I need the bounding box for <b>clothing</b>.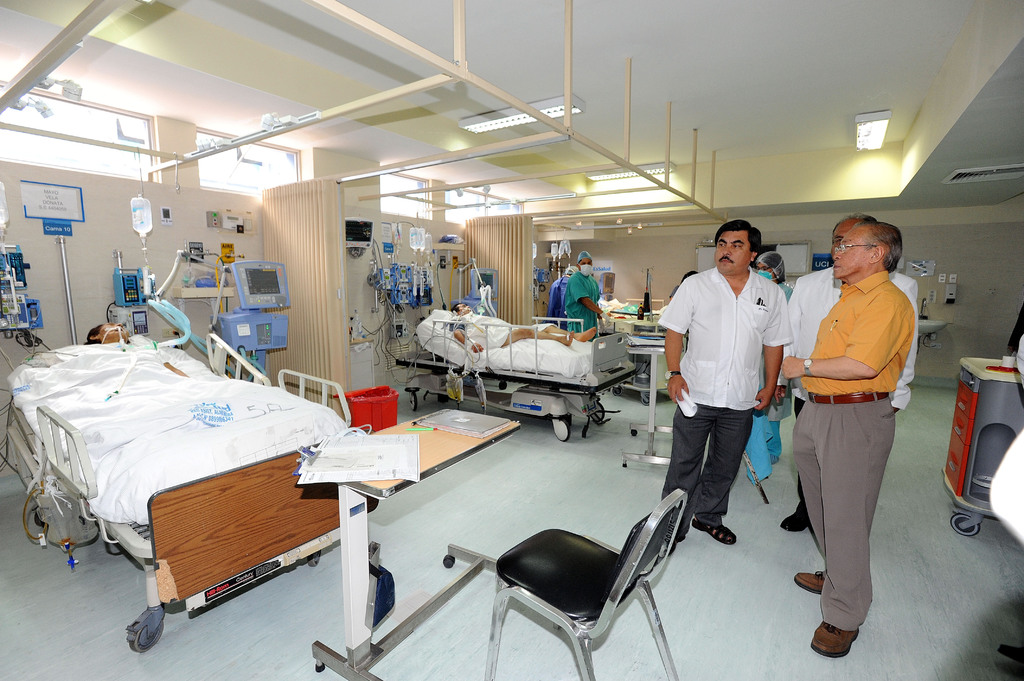
Here it is: <bbox>791, 279, 915, 631</bbox>.
